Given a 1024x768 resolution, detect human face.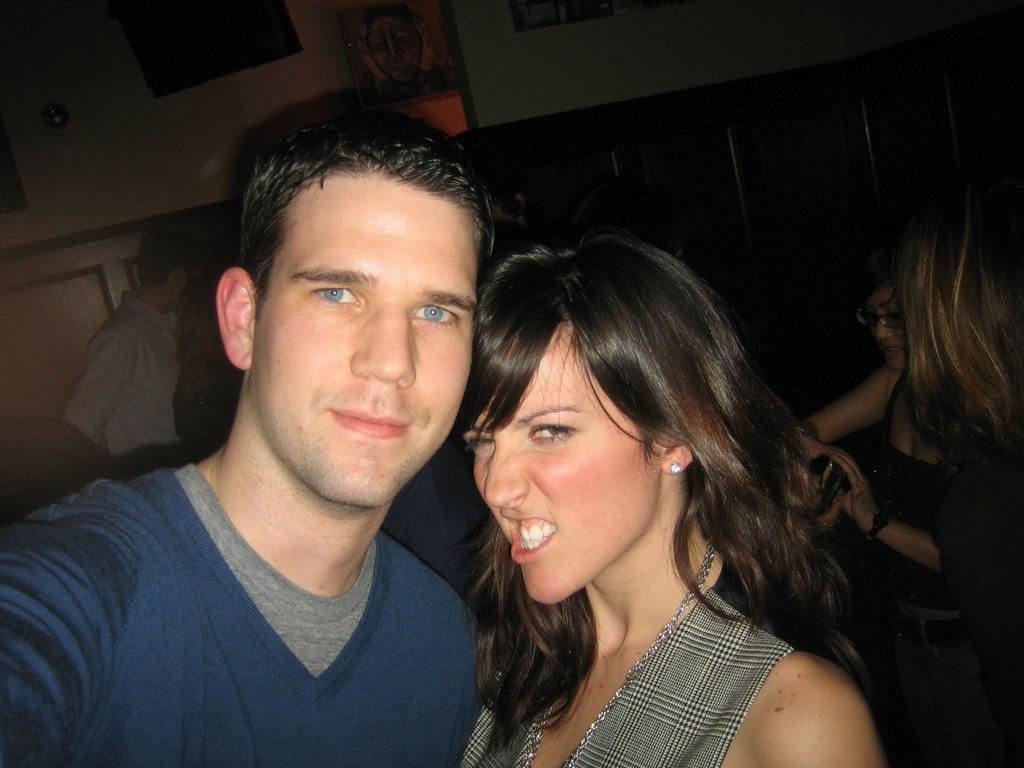
<box>467,316,663,609</box>.
